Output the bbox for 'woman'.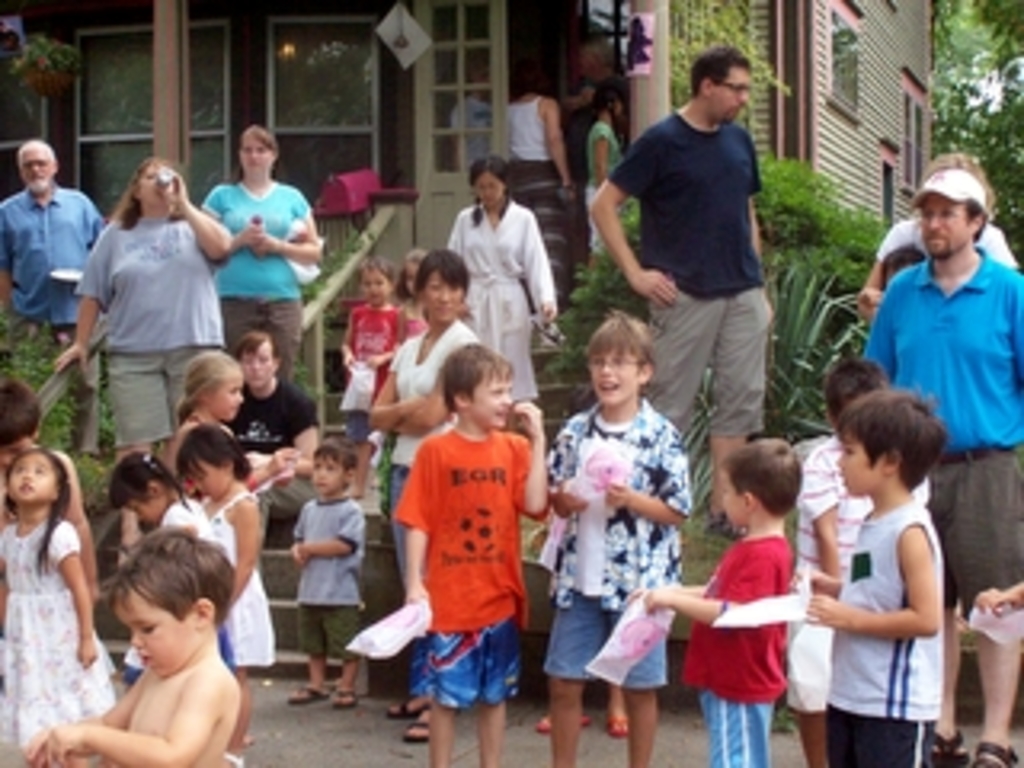
region(198, 122, 323, 381).
